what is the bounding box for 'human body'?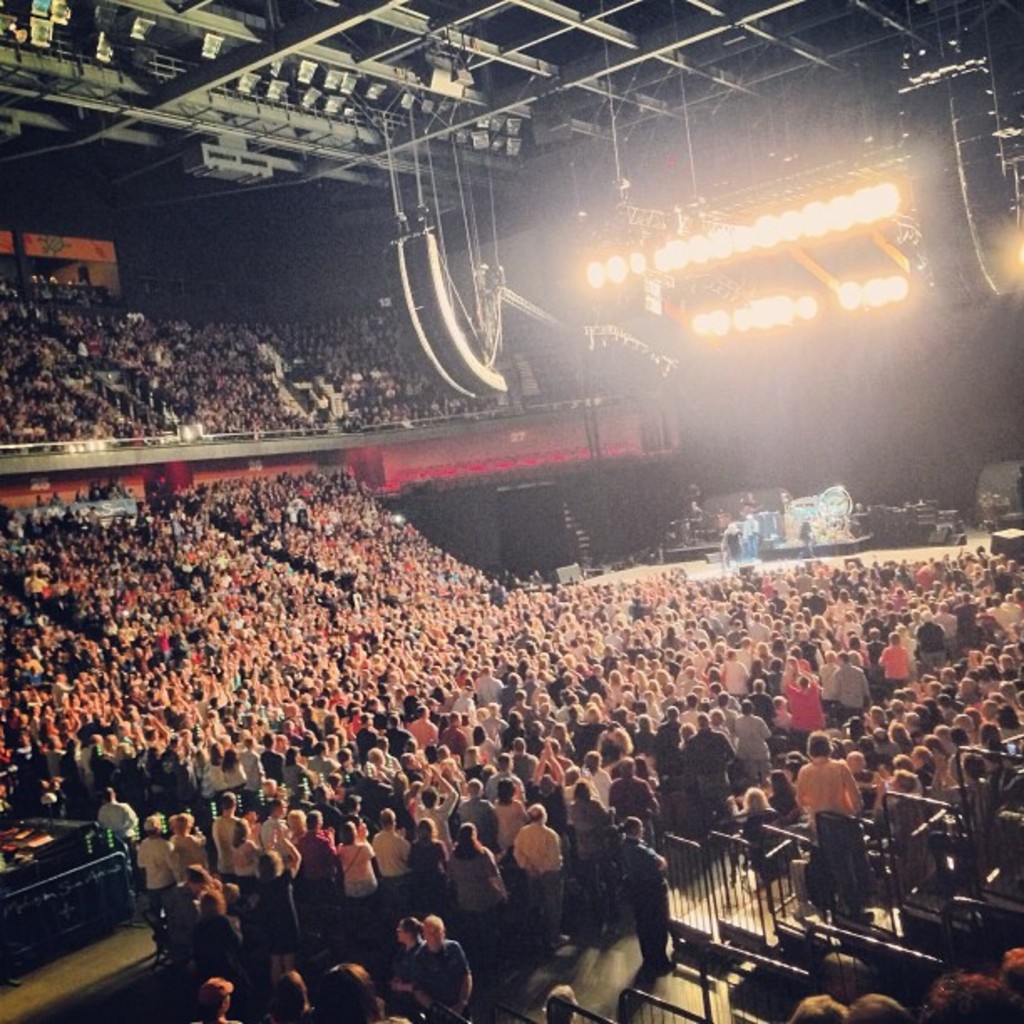
(475,664,504,704).
